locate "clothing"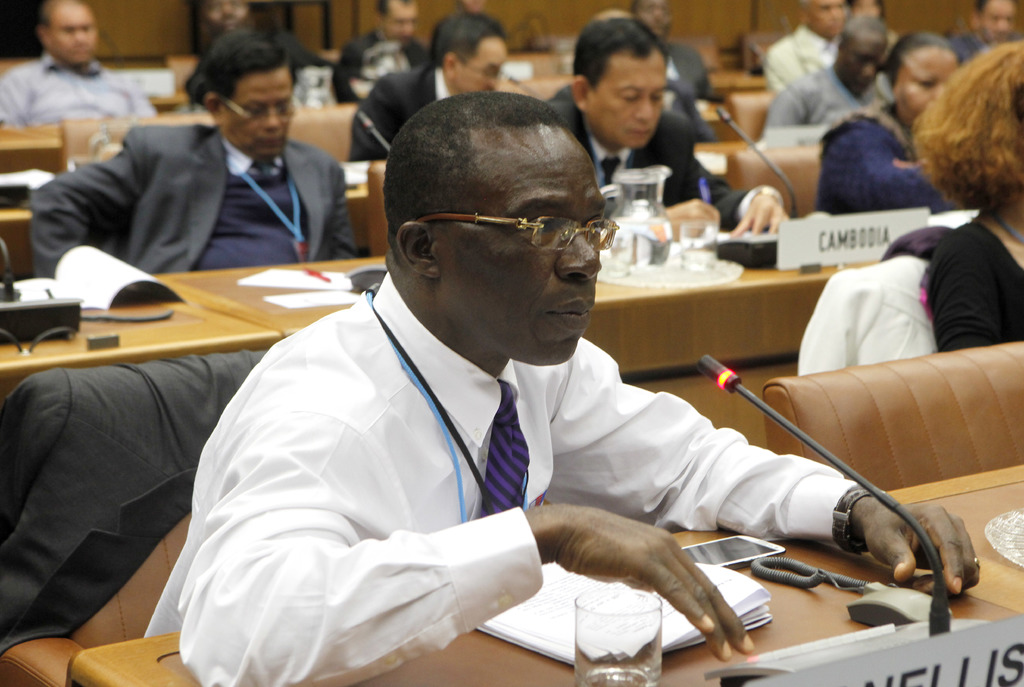
box=[536, 99, 781, 234]
